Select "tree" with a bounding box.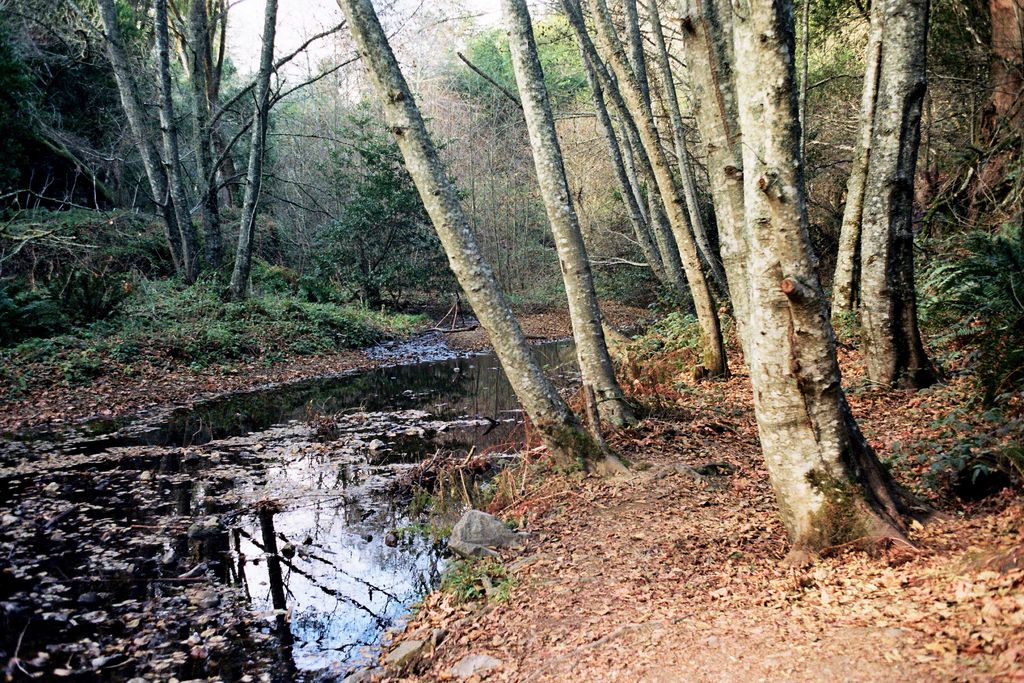
657/0/745/351.
